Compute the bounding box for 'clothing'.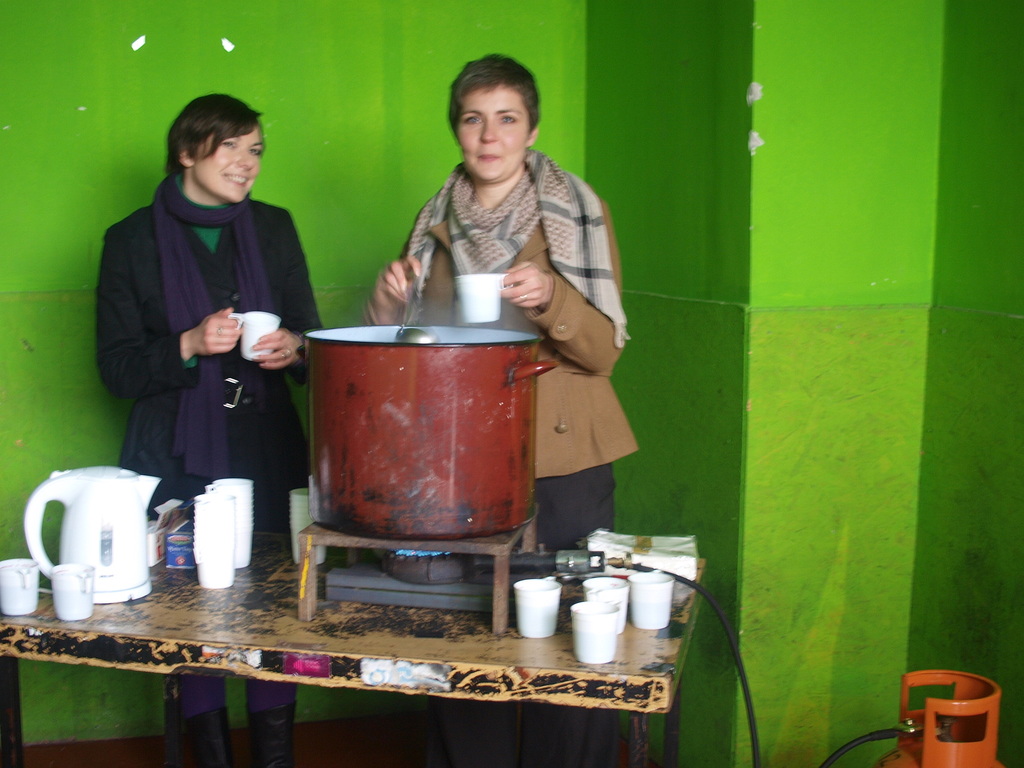
[left=399, top=152, right=639, bottom=560].
